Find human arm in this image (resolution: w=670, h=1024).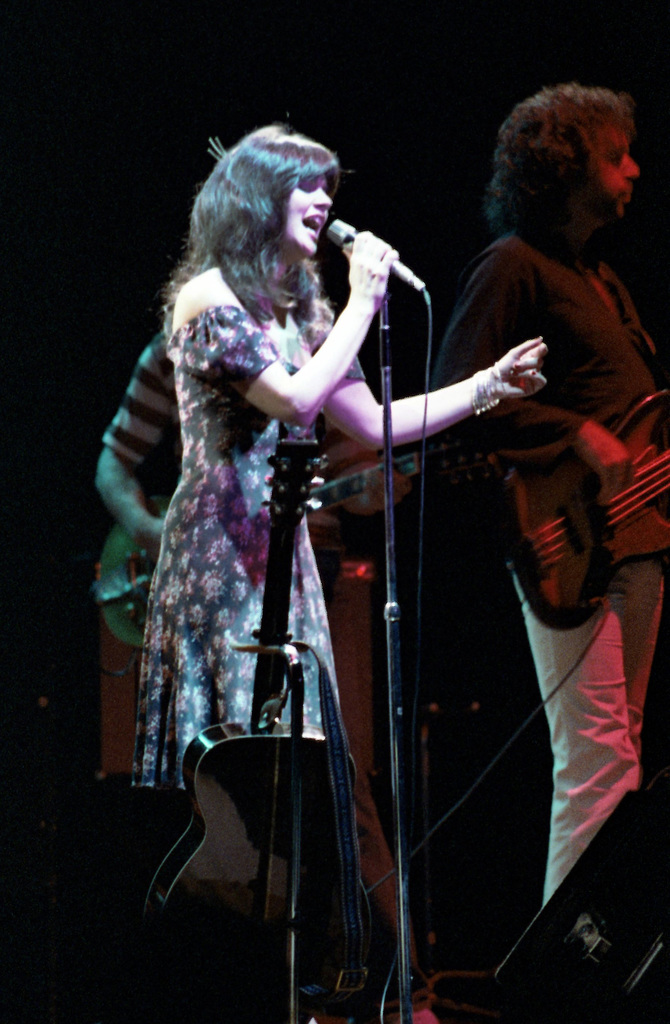
<region>431, 252, 635, 492</region>.
